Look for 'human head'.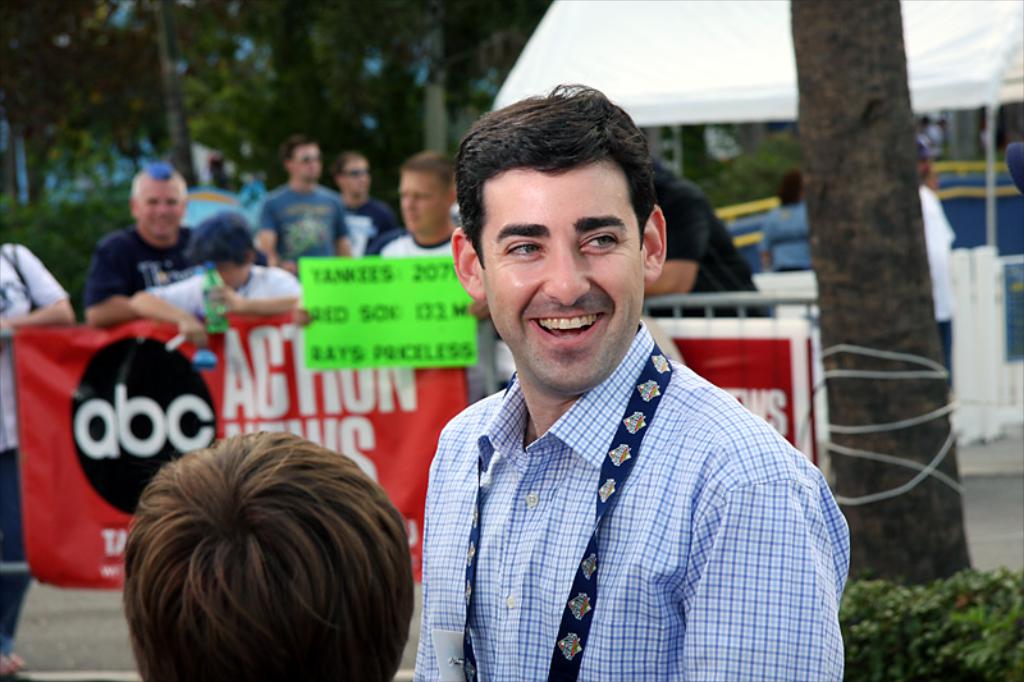
Found: detection(777, 170, 804, 205).
